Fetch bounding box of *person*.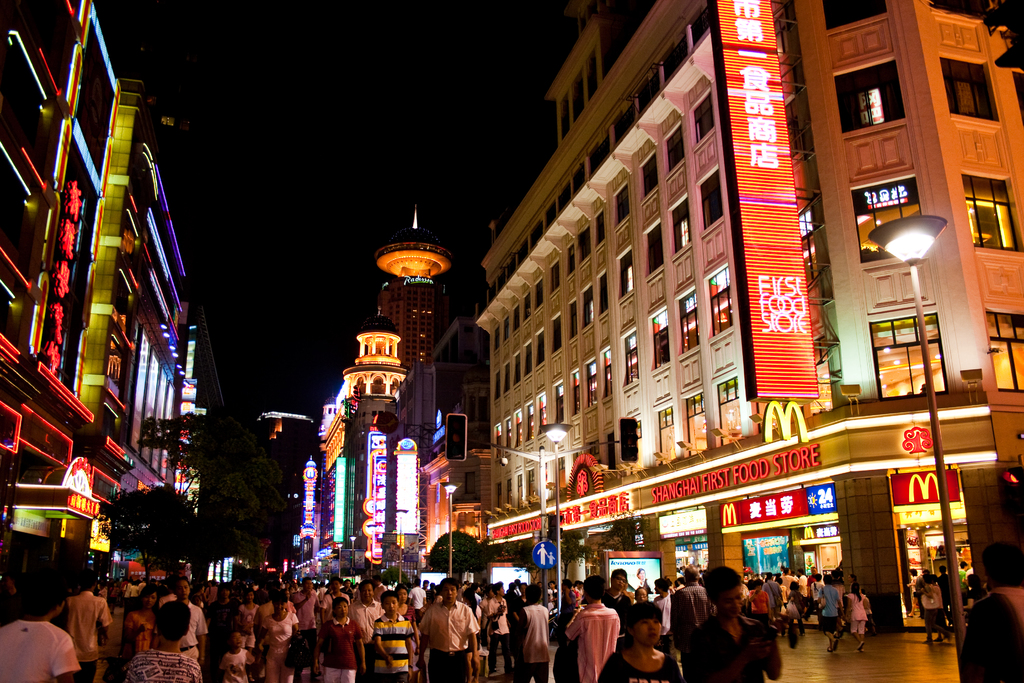
Bbox: (920, 577, 941, 644).
